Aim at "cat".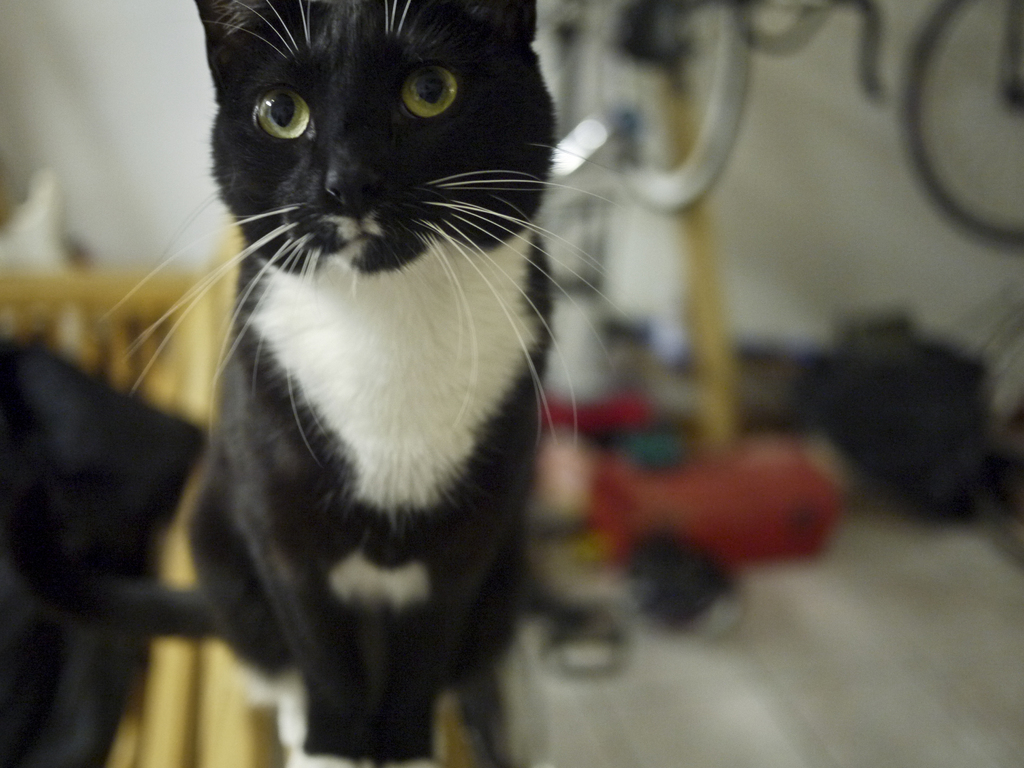
Aimed at Rect(93, 0, 630, 767).
